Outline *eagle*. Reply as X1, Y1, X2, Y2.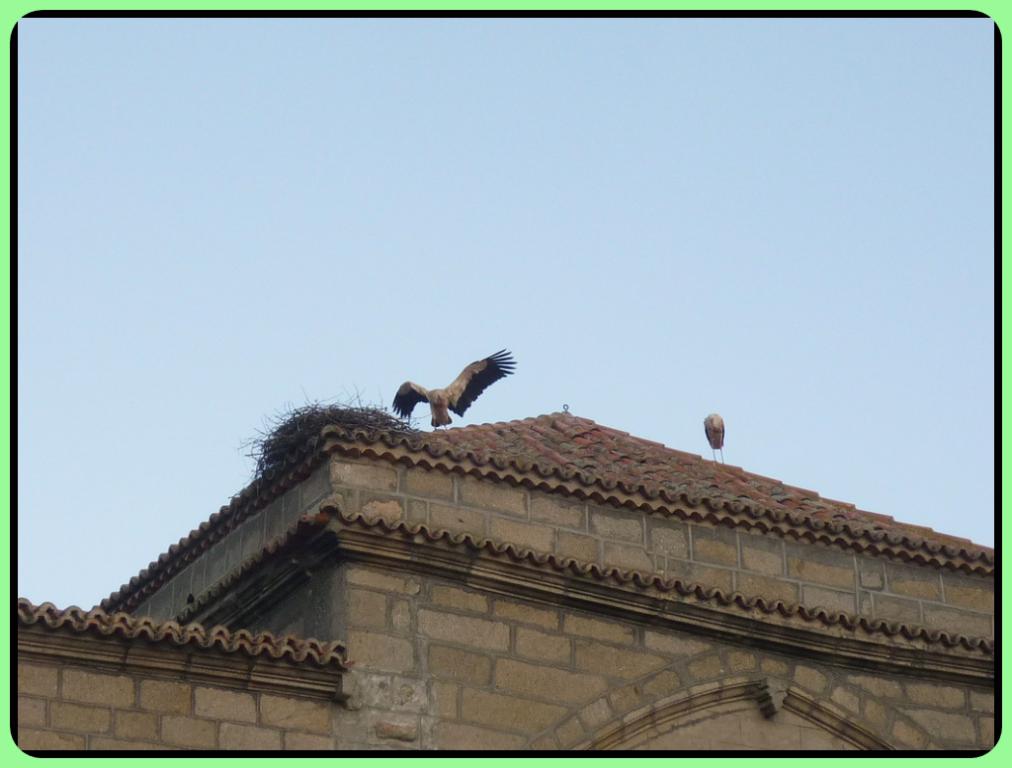
395, 344, 525, 437.
